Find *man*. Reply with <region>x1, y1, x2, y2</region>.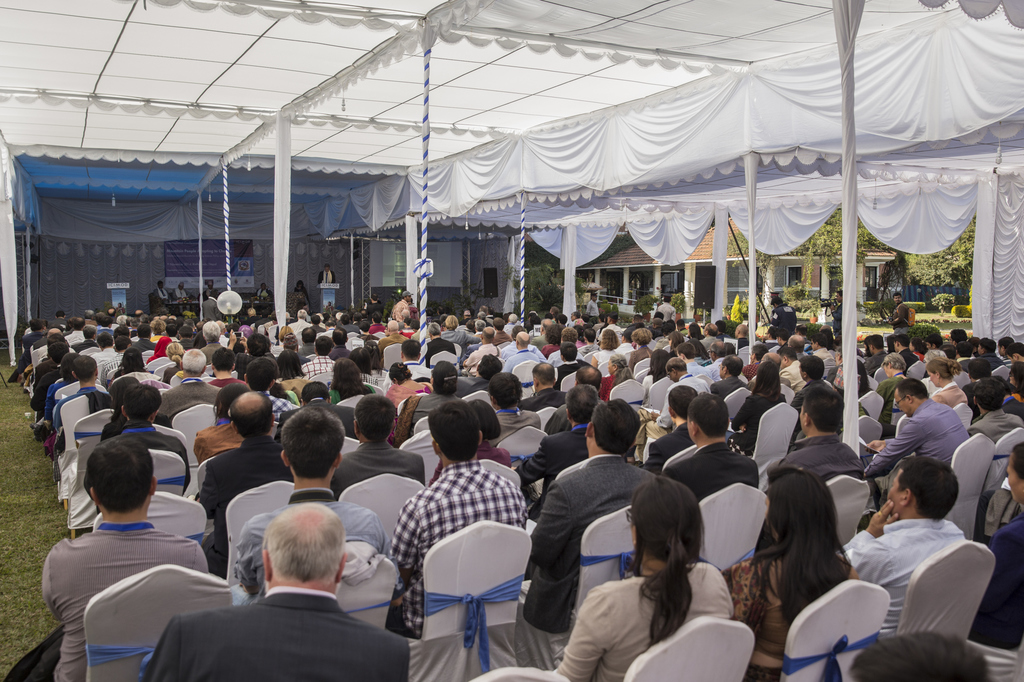
<region>925, 337, 942, 345</region>.
